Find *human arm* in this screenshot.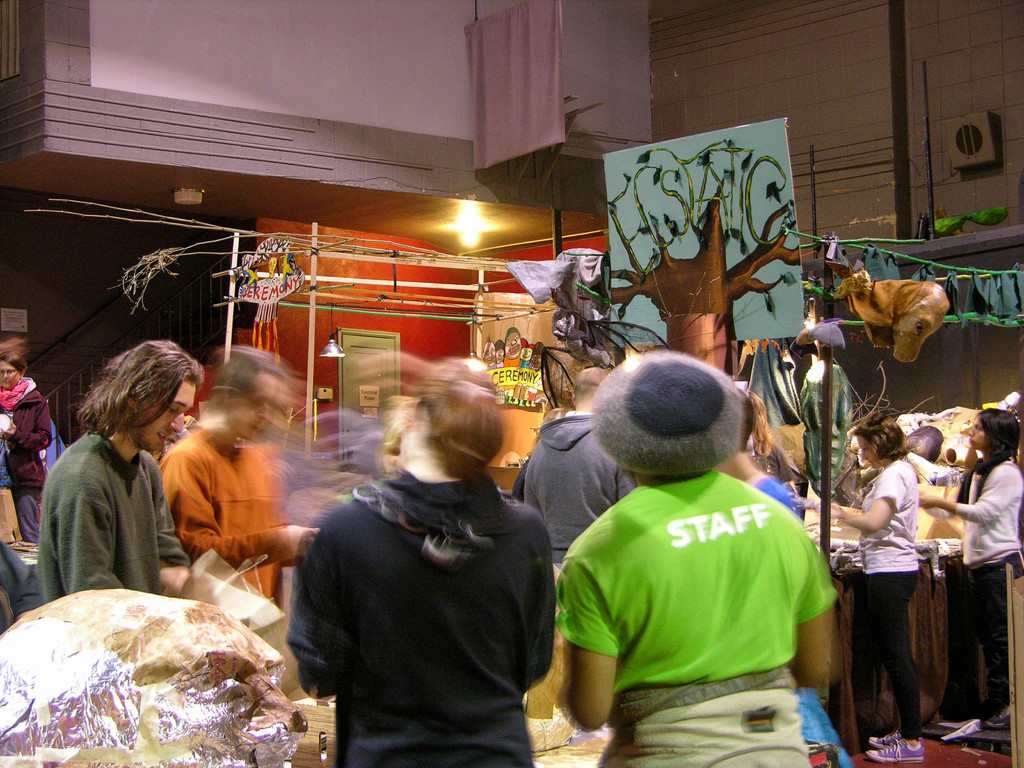
The bounding box for *human arm* is 816,461,914,532.
